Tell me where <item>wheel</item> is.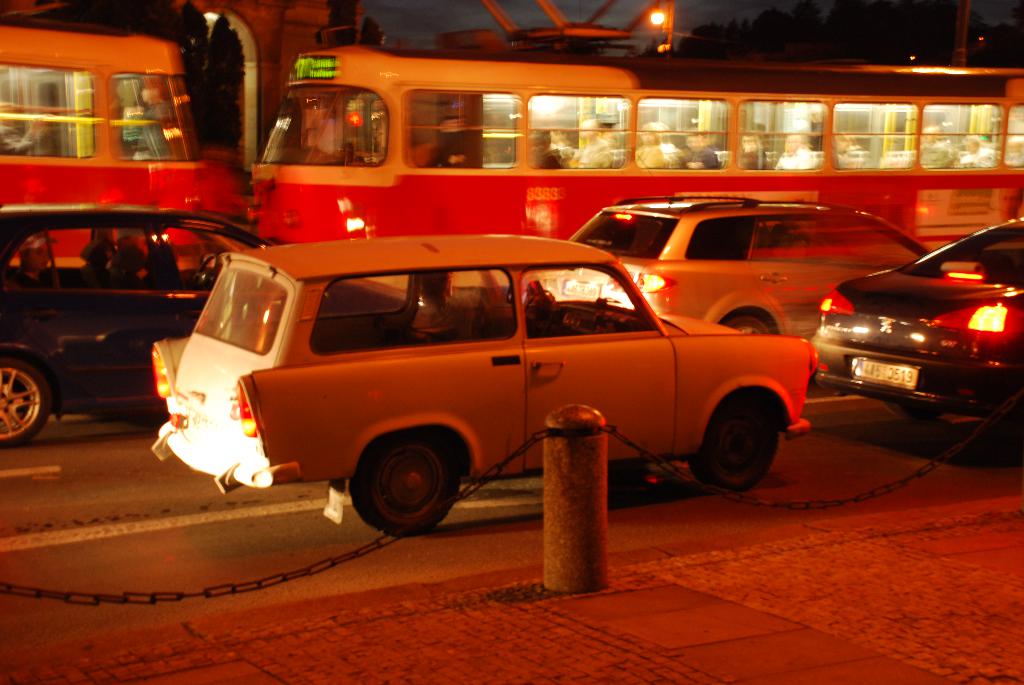
<item>wheel</item> is at BBox(195, 246, 221, 287).
